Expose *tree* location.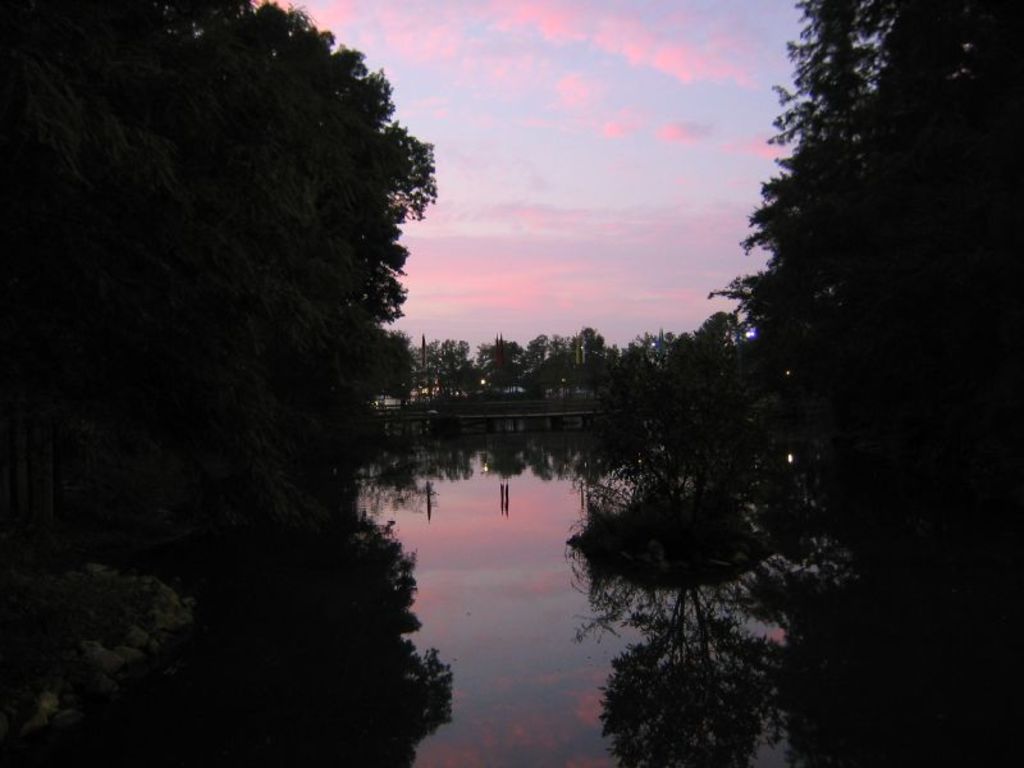
Exposed at [left=690, top=1, right=1023, bottom=511].
